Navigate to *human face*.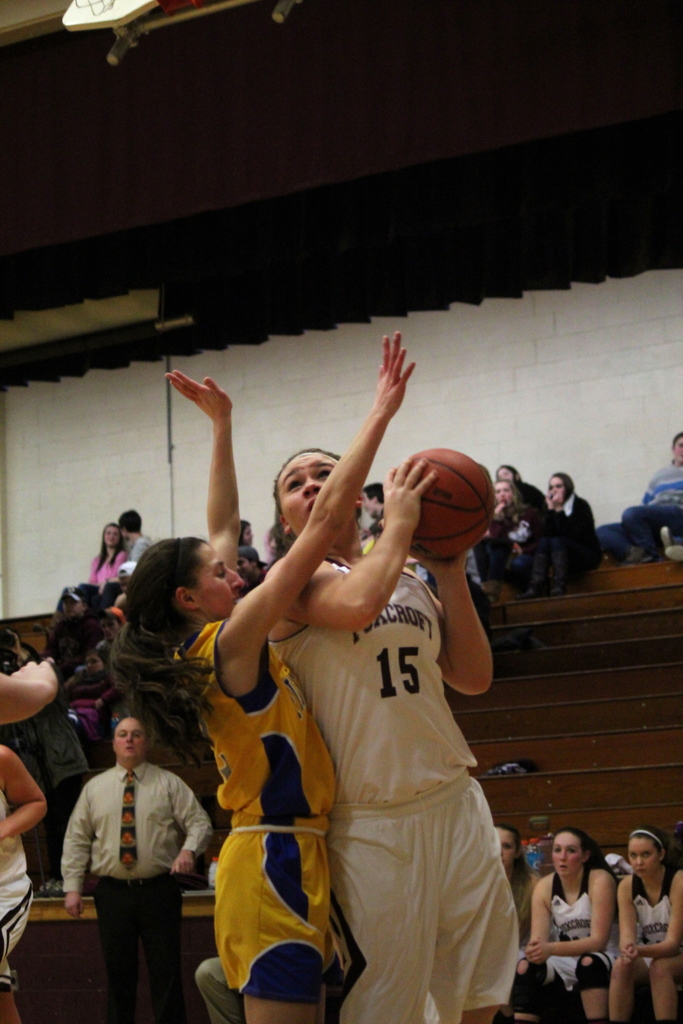
Navigation target: select_region(674, 434, 682, 465).
